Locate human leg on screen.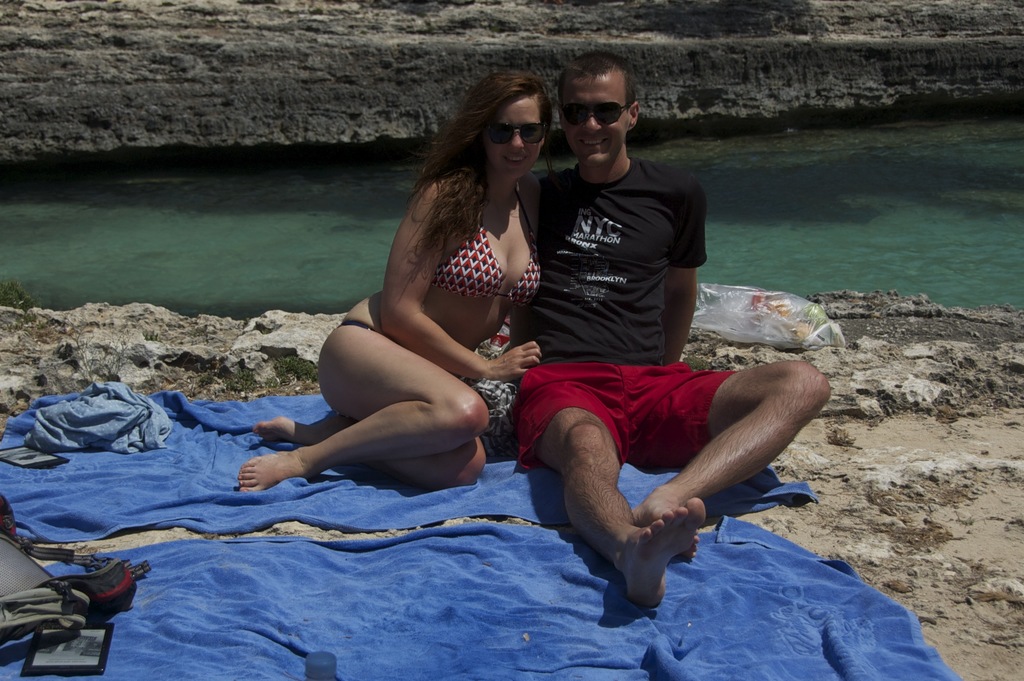
On screen at 630:350:831:559.
